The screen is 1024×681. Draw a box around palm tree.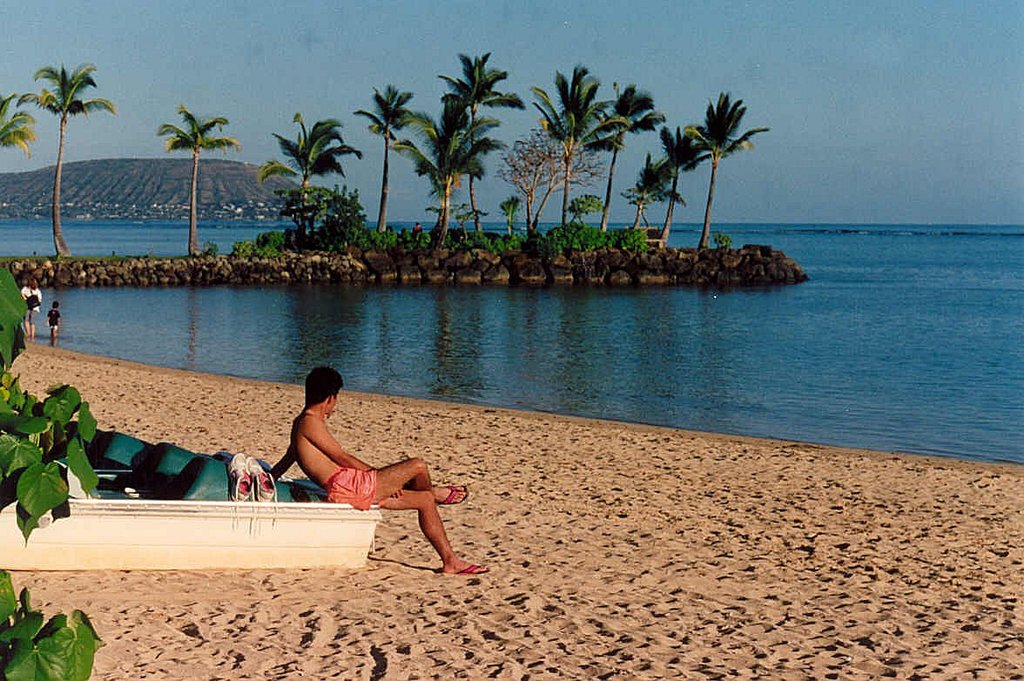
x1=536, y1=69, x2=592, y2=259.
